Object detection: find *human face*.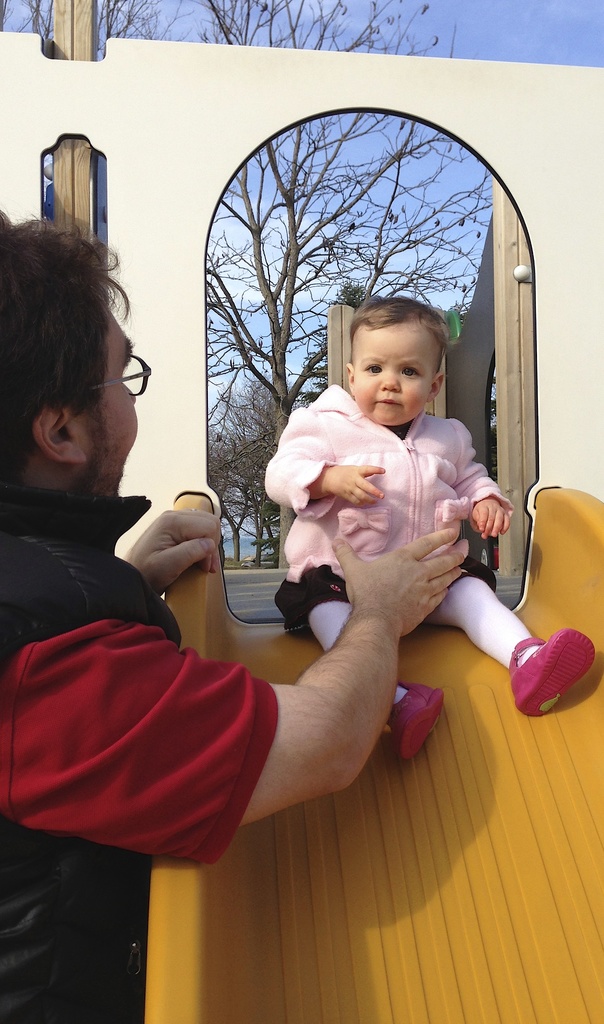
[left=77, top=304, right=140, bottom=503].
